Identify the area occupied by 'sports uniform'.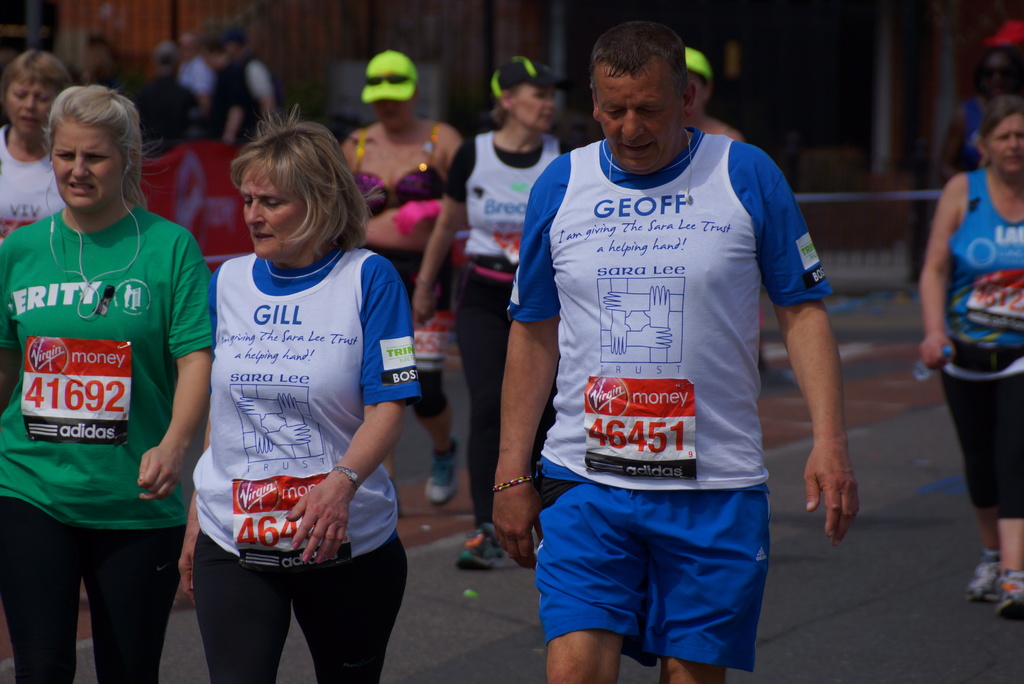
Area: detection(342, 126, 451, 412).
